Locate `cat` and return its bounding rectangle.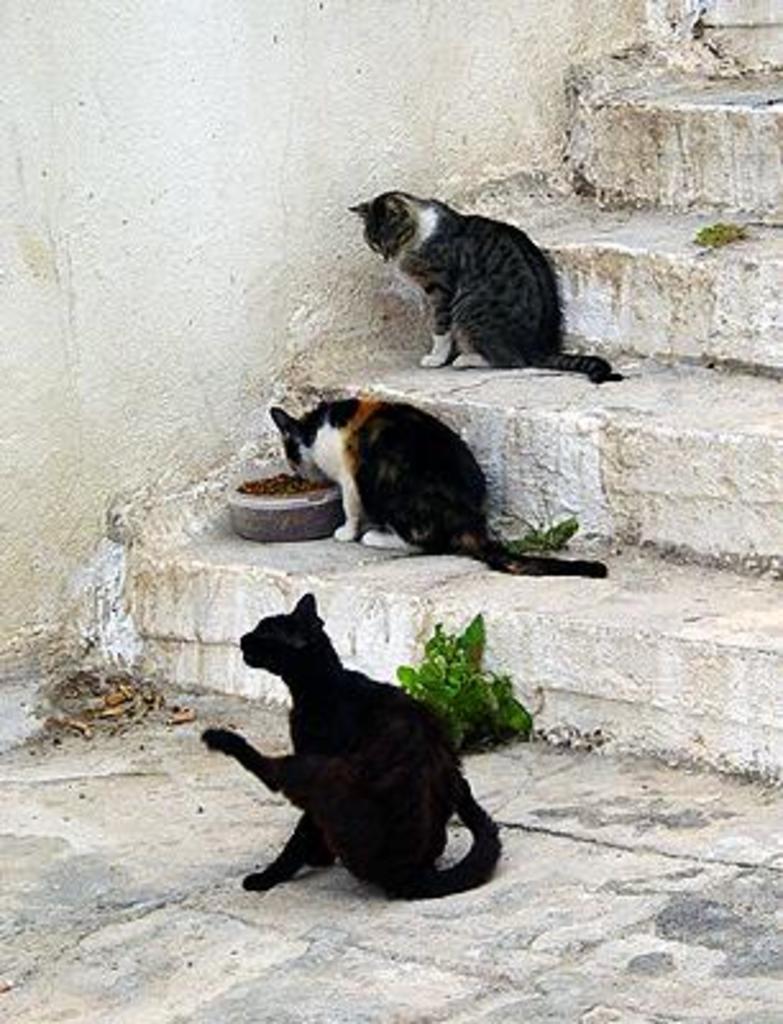
(197,591,504,904).
